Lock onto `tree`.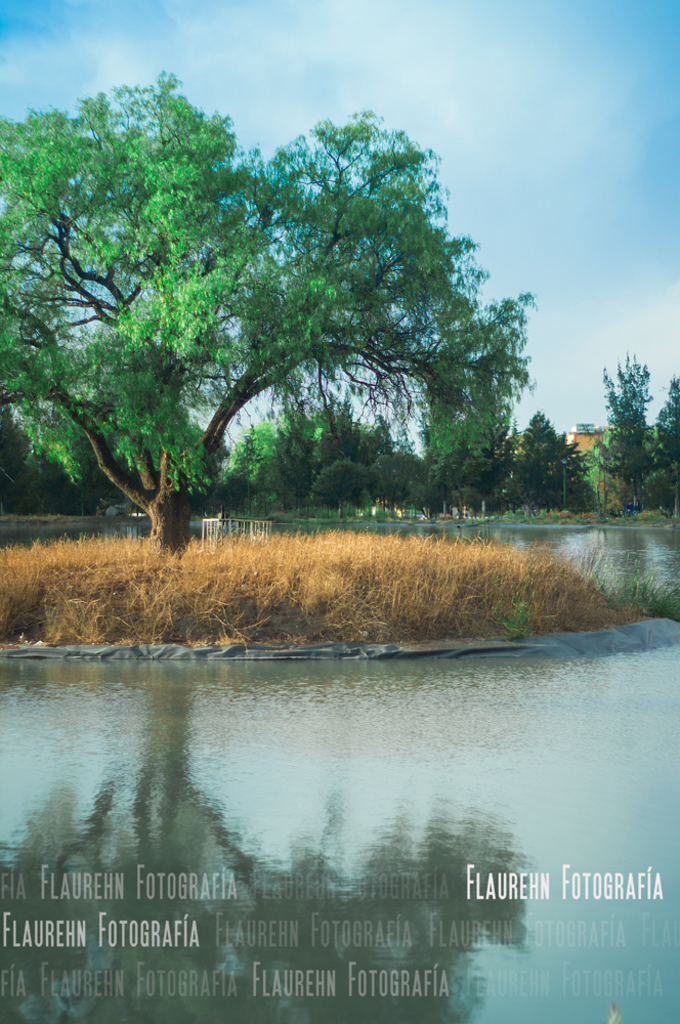
Locked: bbox=[505, 409, 599, 514].
